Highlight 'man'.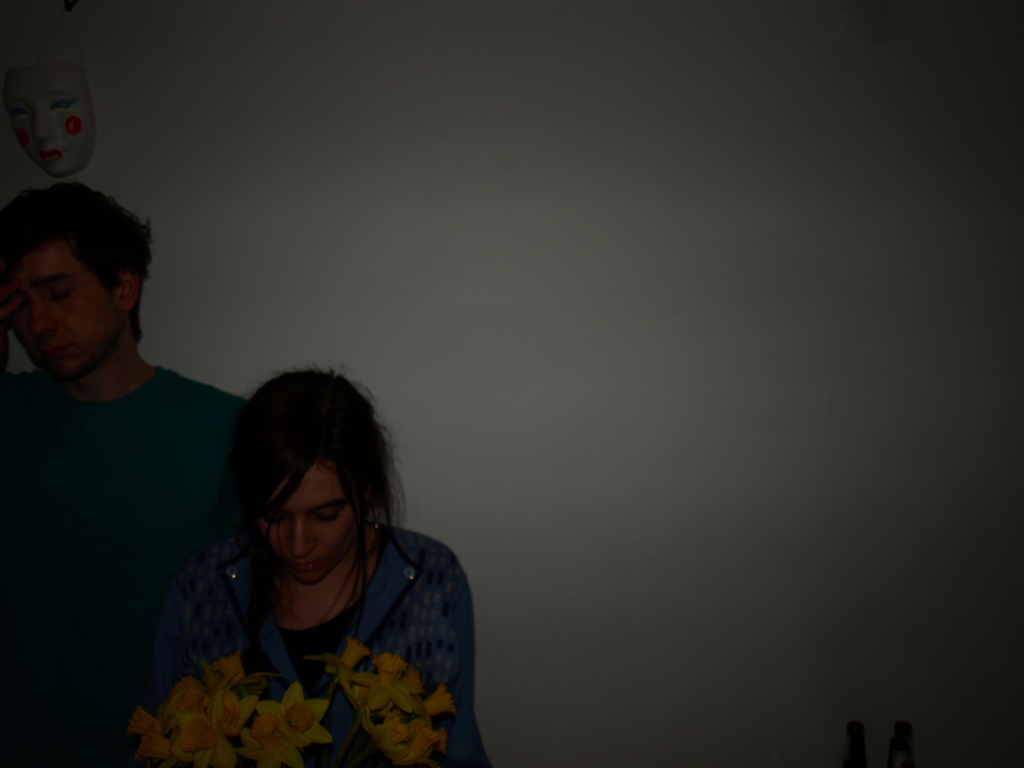
Highlighted region: <box>0,177,260,767</box>.
